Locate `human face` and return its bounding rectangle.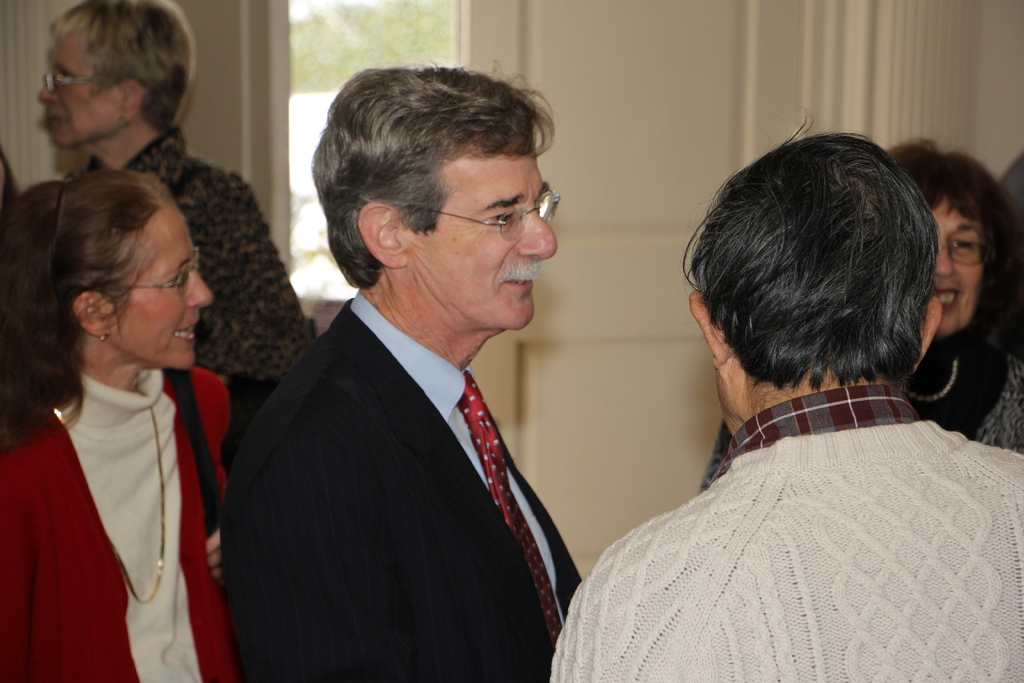
[x1=110, y1=202, x2=209, y2=367].
